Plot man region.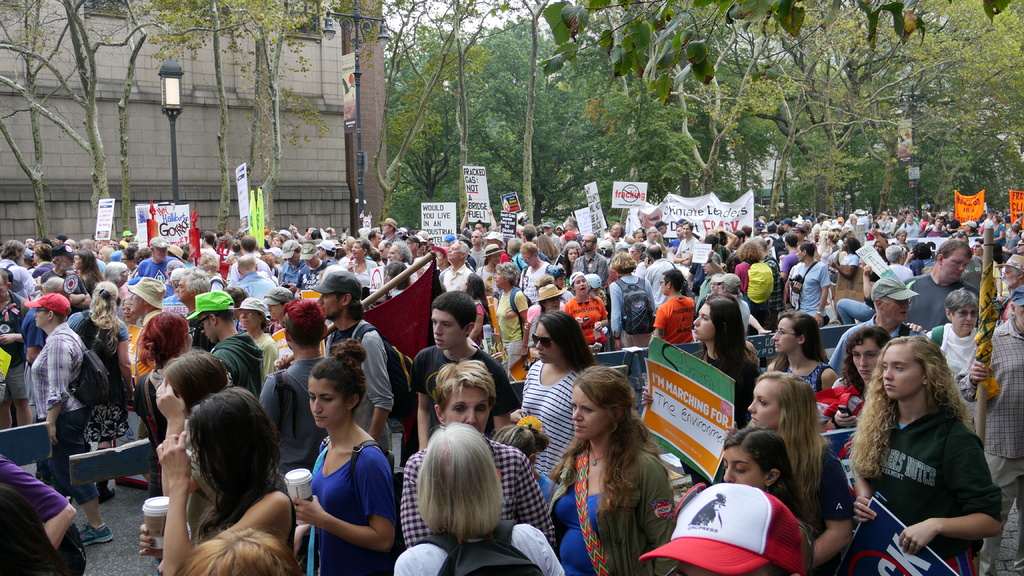
Plotted at x1=957 y1=278 x2=1023 y2=569.
